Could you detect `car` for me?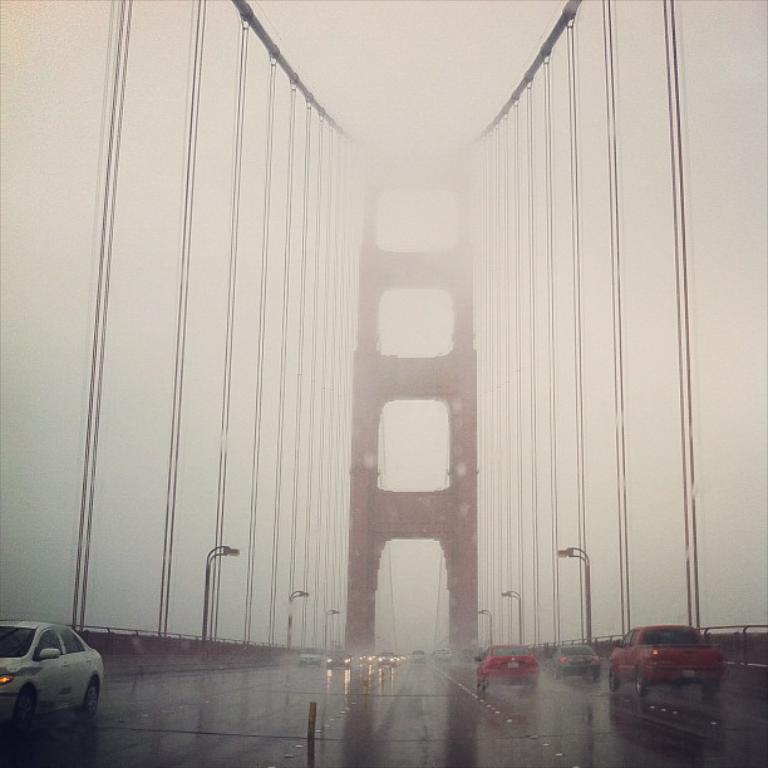
Detection result: Rect(610, 625, 724, 691).
